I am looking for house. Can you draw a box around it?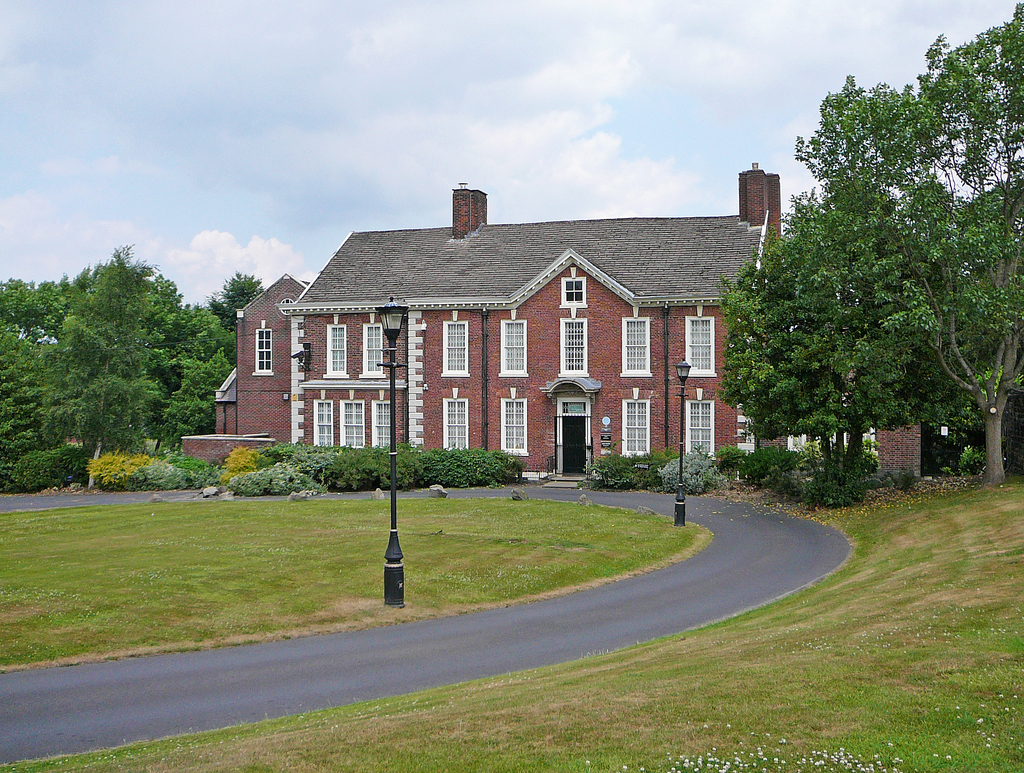
Sure, the bounding box is detection(412, 183, 516, 455).
